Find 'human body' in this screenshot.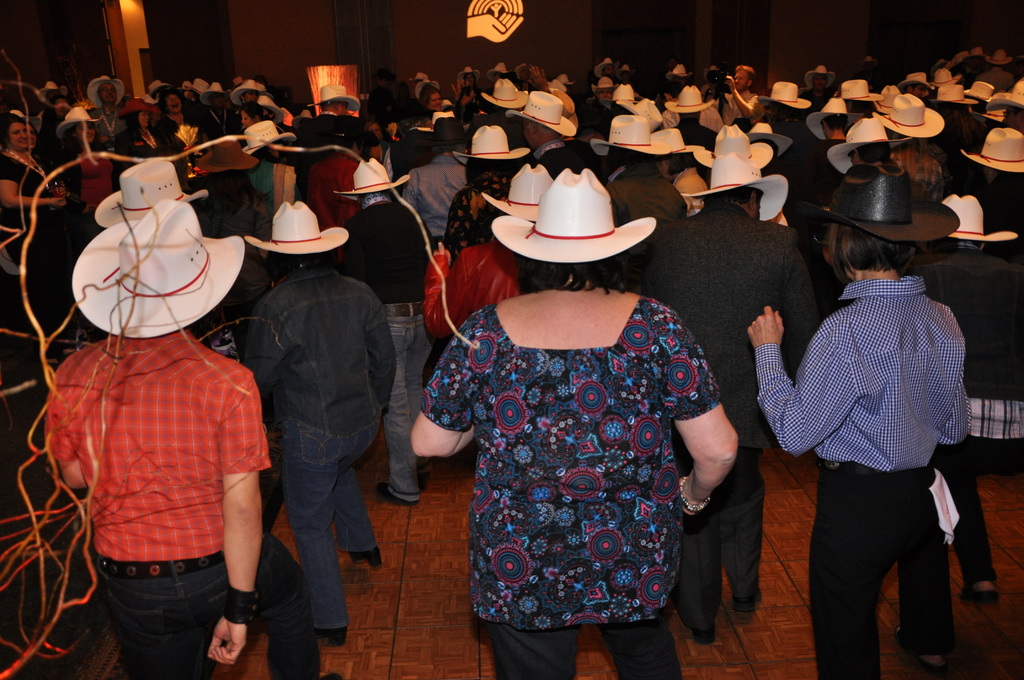
The bounding box for 'human body' is box=[628, 203, 819, 643].
